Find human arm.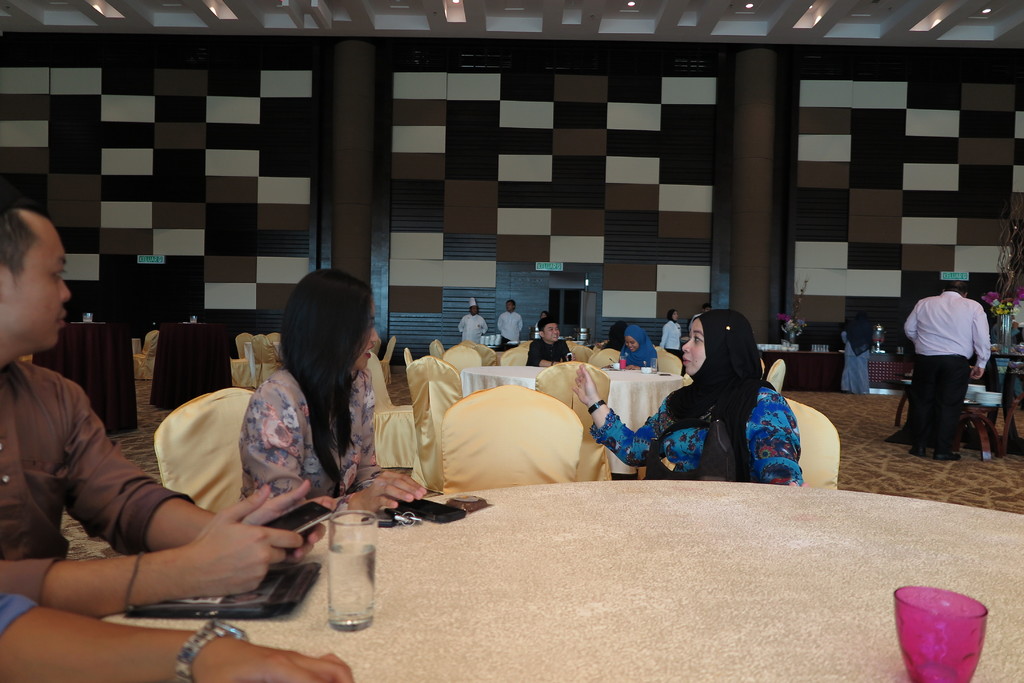
[253,374,433,515].
